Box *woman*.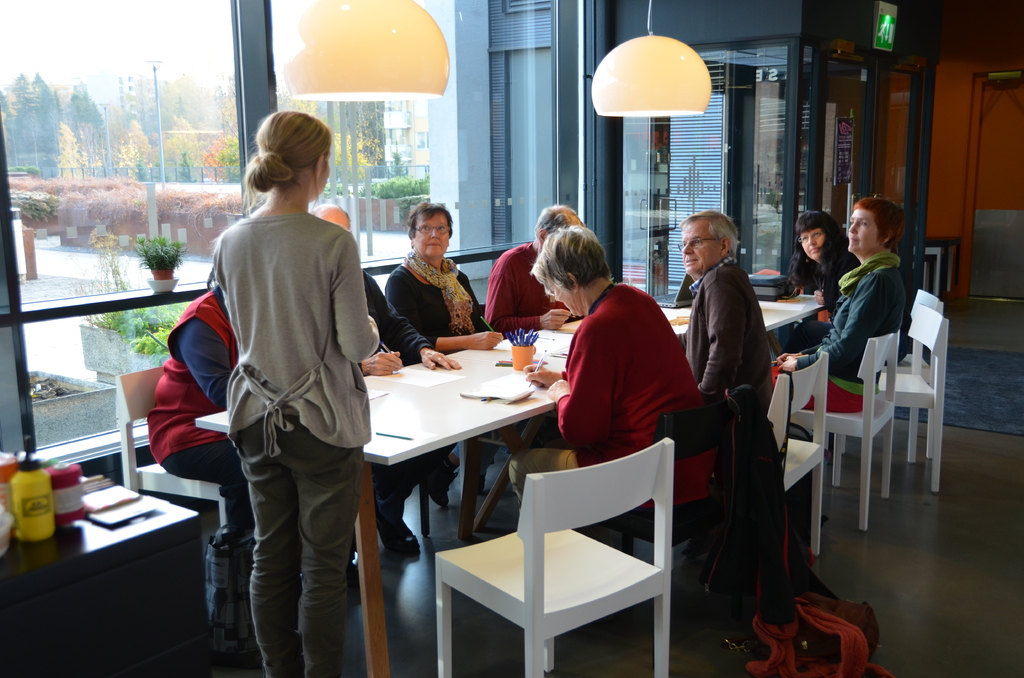
bbox=(770, 193, 920, 426).
